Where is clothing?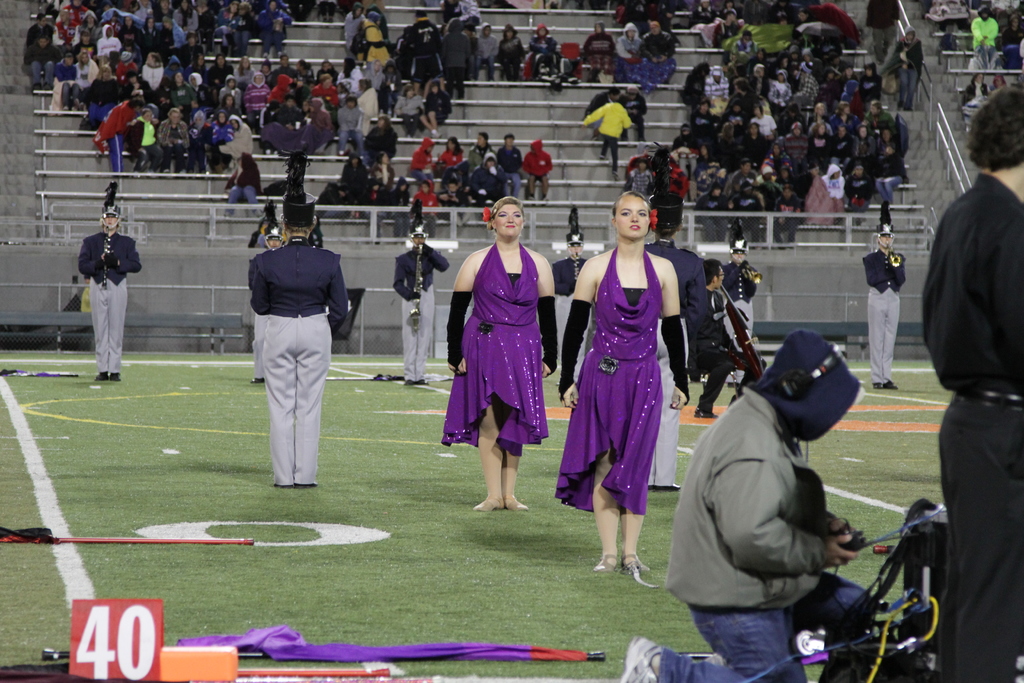
(x1=438, y1=247, x2=547, y2=460).
